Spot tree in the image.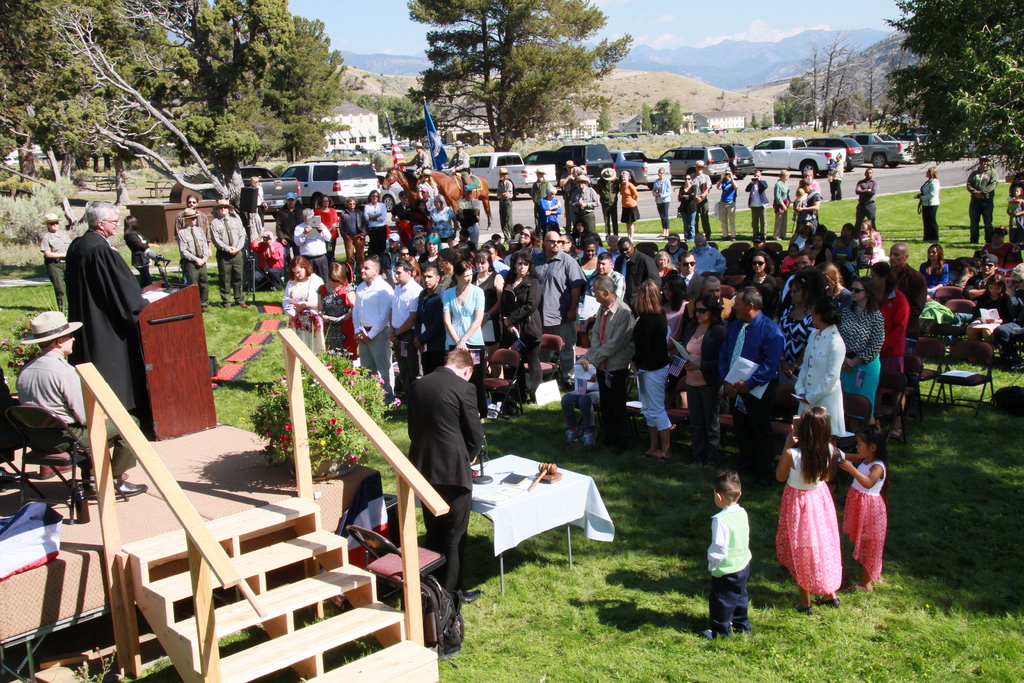
tree found at bbox=(664, 104, 683, 128).
